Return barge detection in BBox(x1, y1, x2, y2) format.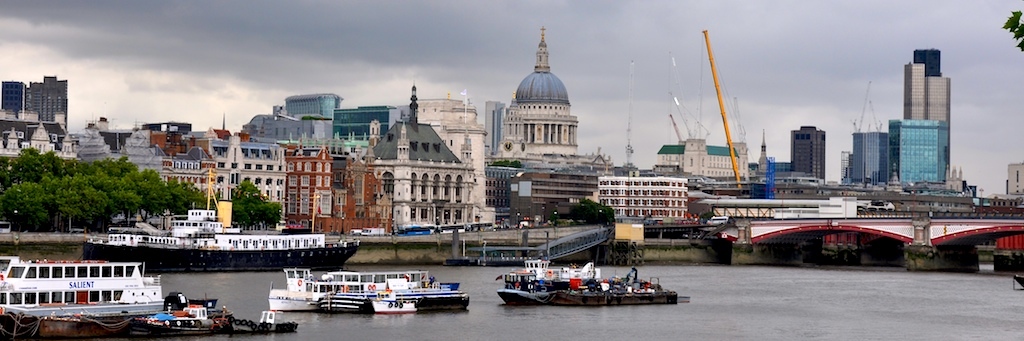
BBox(495, 257, 687, 303).
